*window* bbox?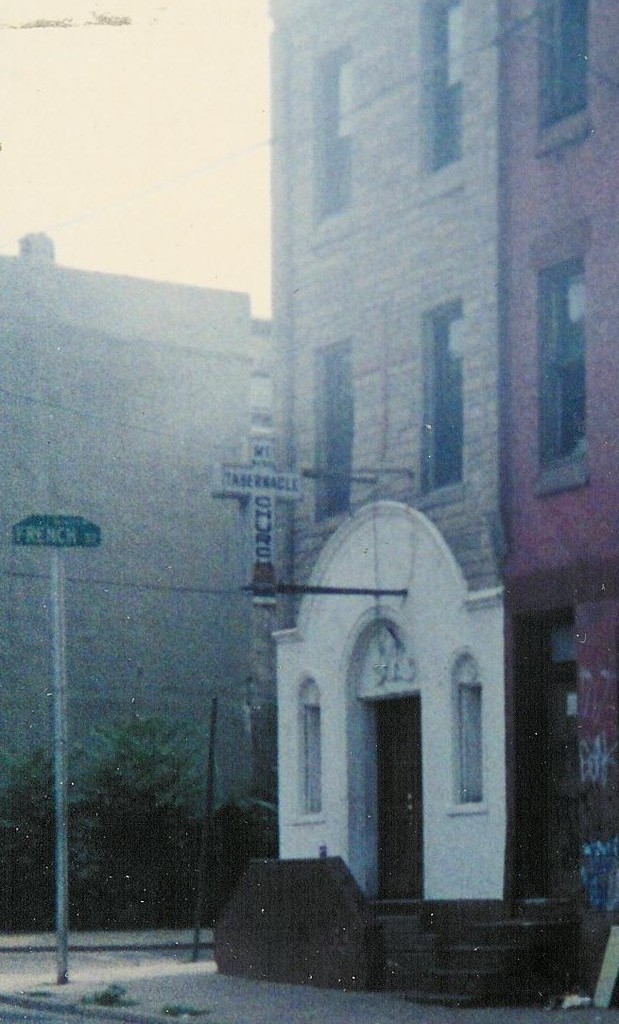
rect(300, 671, 318, 820)
